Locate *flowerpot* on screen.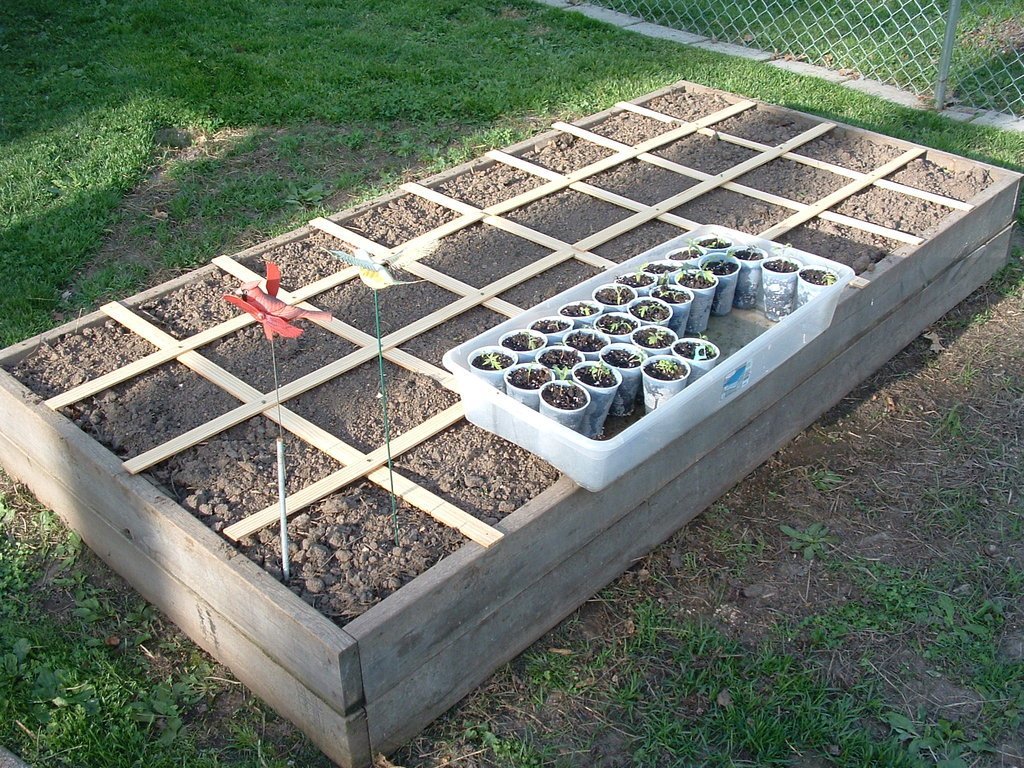
On screen at 463:343:517:390.
